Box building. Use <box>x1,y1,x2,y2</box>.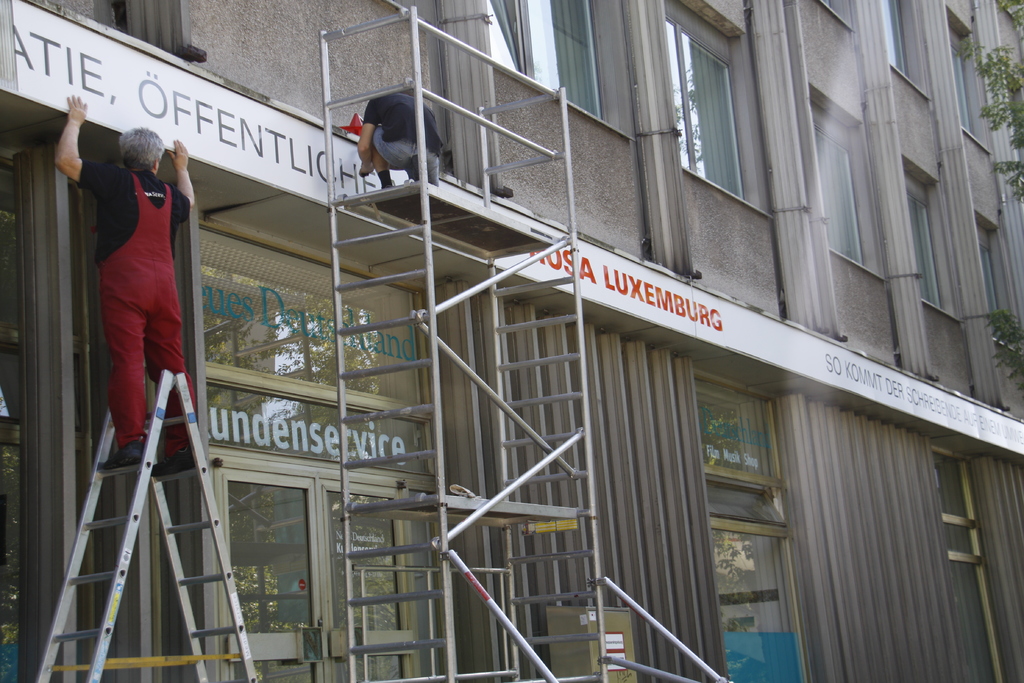
<box>0,0,1023,682</box>.
